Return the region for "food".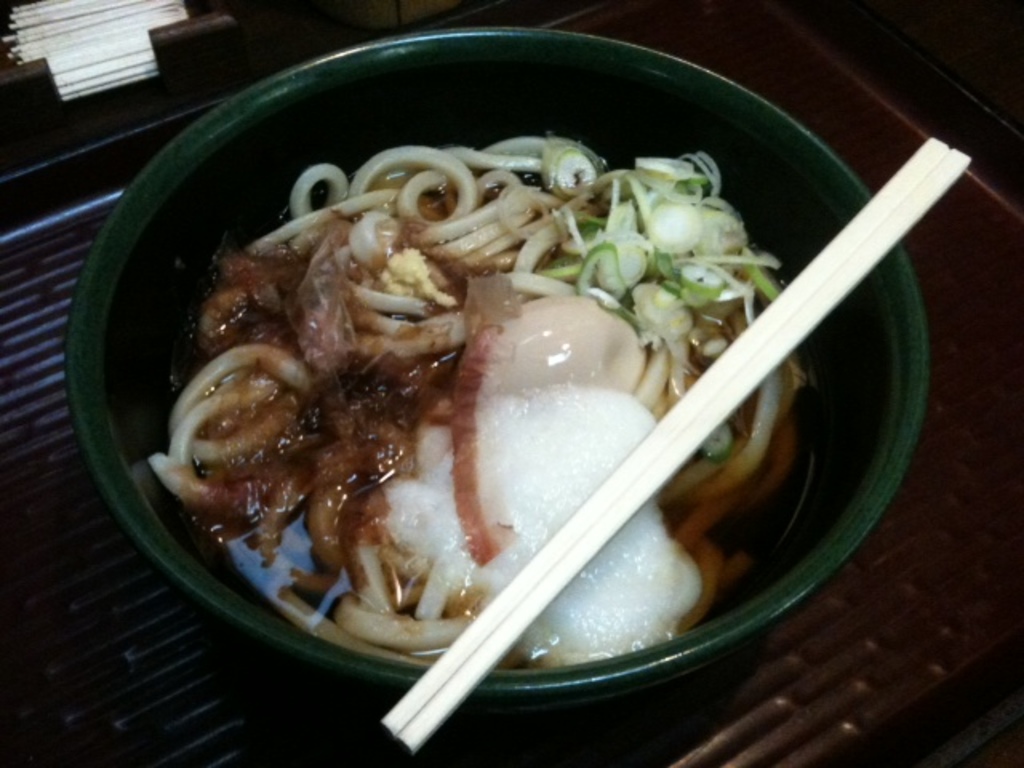
{"x1": 173, "y1": 120, "x2": 856, "y2": 667}.
